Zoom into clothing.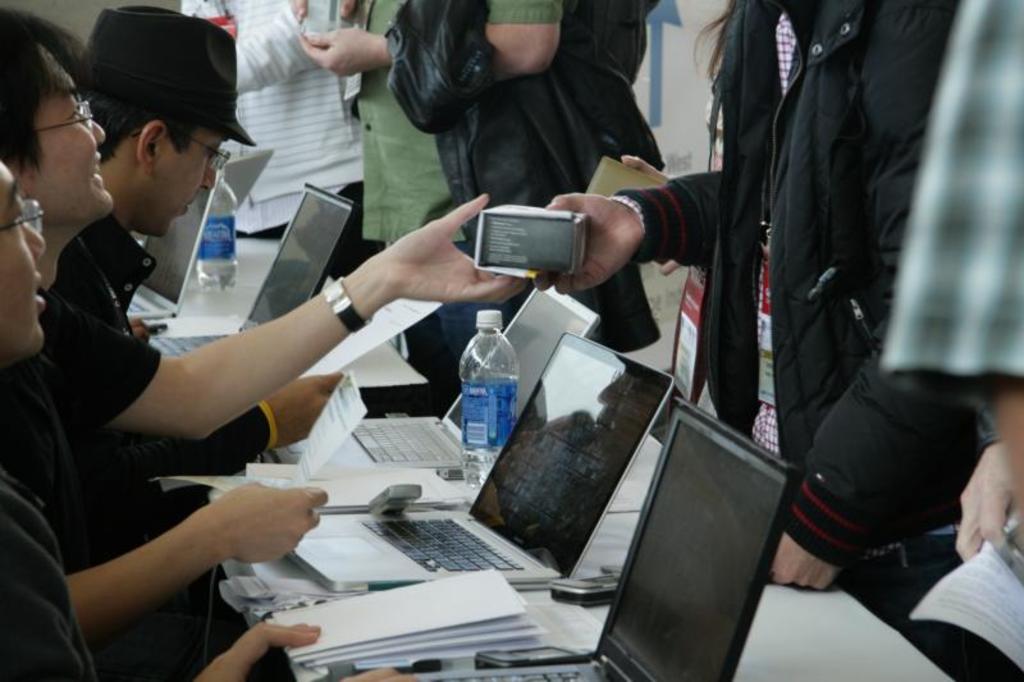
Zoom target: 402, 0, 671, 349.
